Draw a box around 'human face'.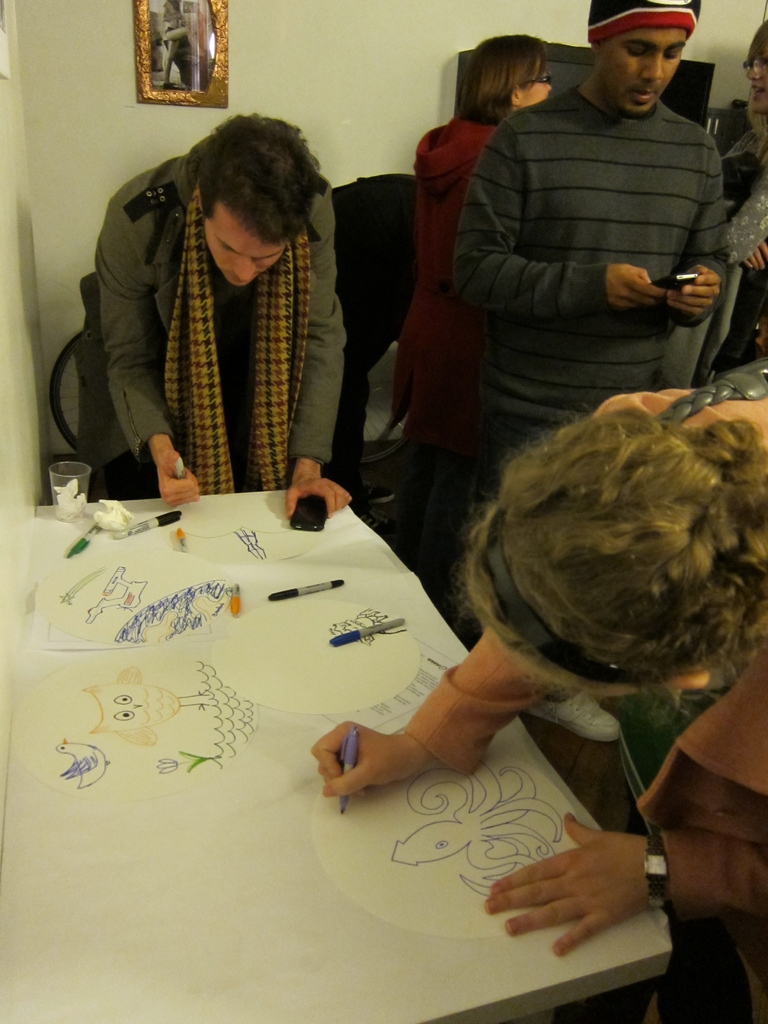
region(744, 33, 767, 118).
